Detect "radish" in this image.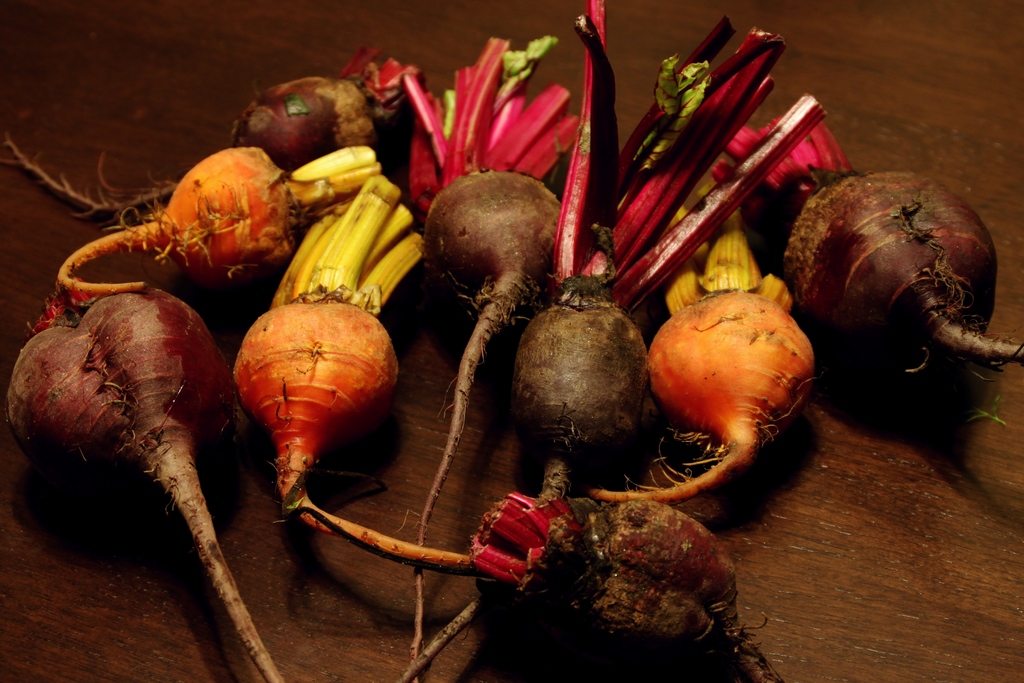
Detection: pyautogui.locateOnScreen(60, 142, 395, 296).
